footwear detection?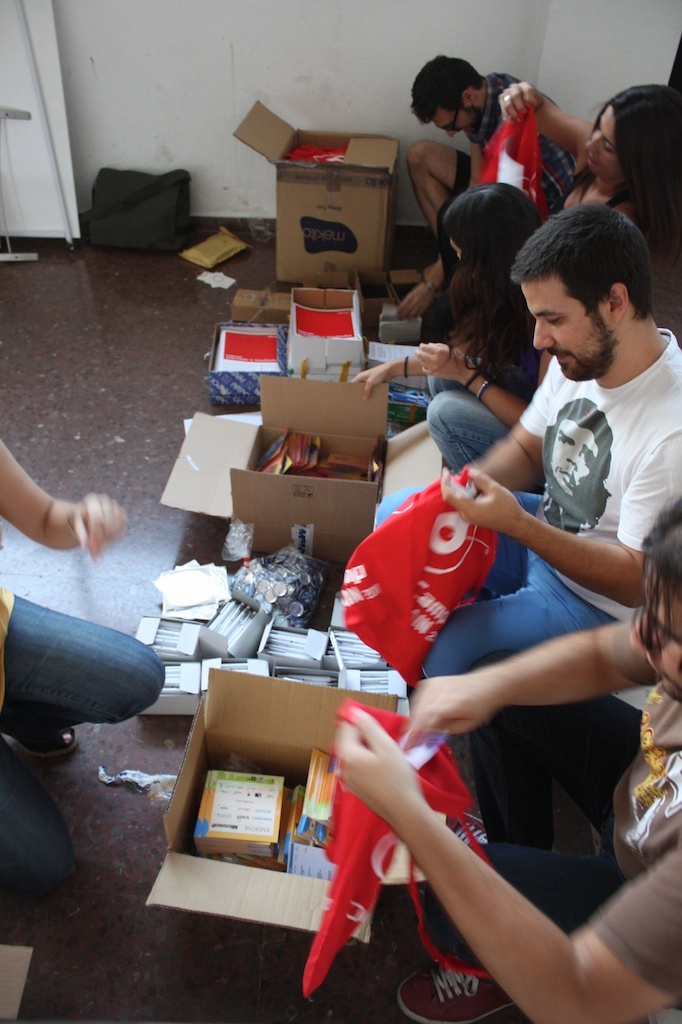
[420, 942, 502, 1007]
